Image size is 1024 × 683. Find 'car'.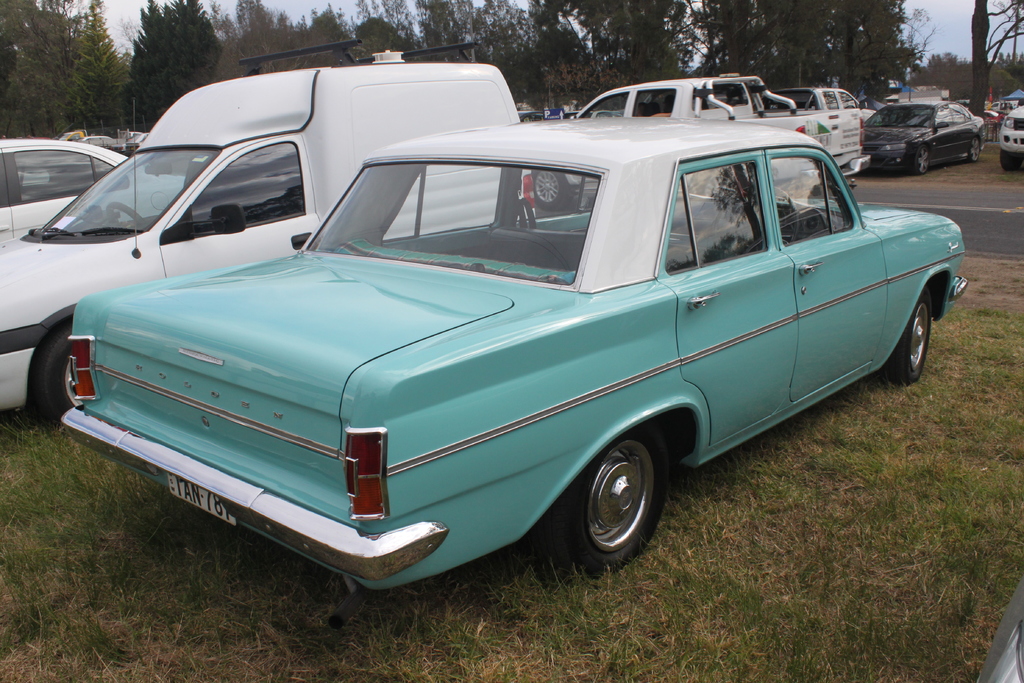
rect(60, 118, 966, 593).
